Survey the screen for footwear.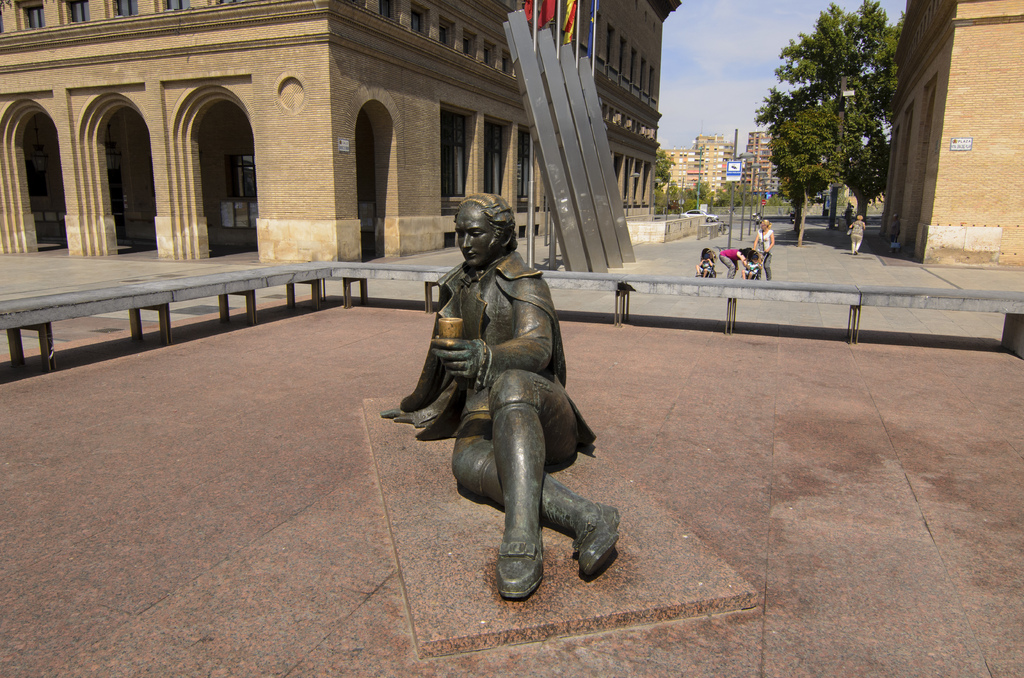
Survey found: crop(479, 519, 550, 599).
